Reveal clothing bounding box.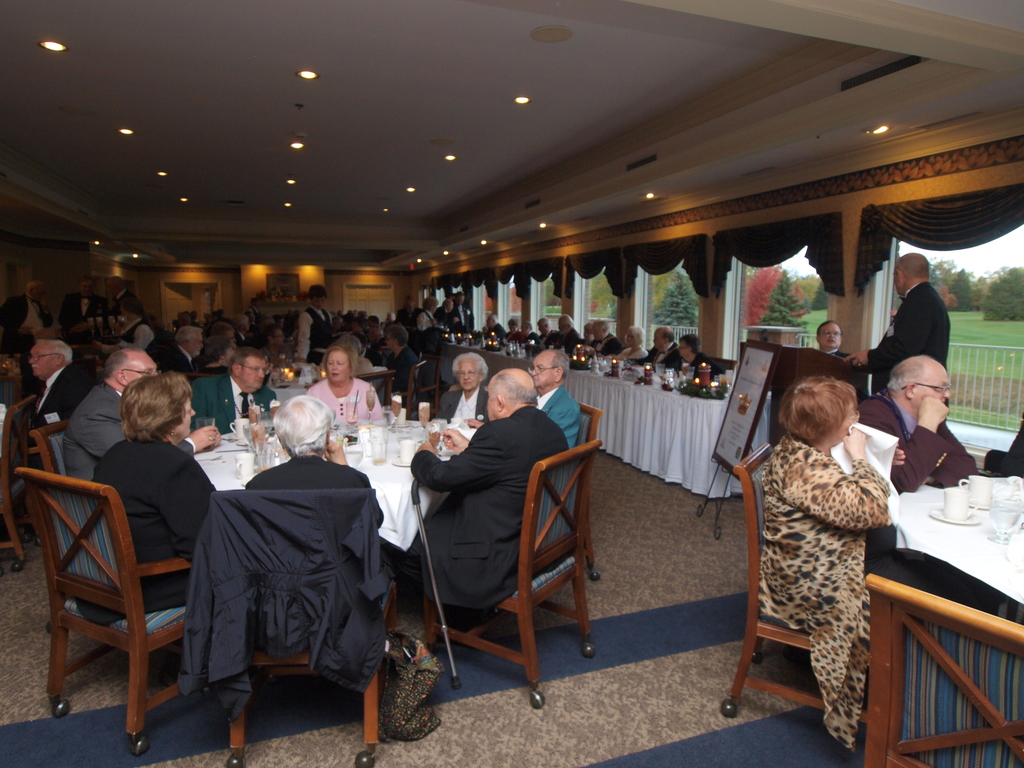
Revealed: [620,346,650,359].
